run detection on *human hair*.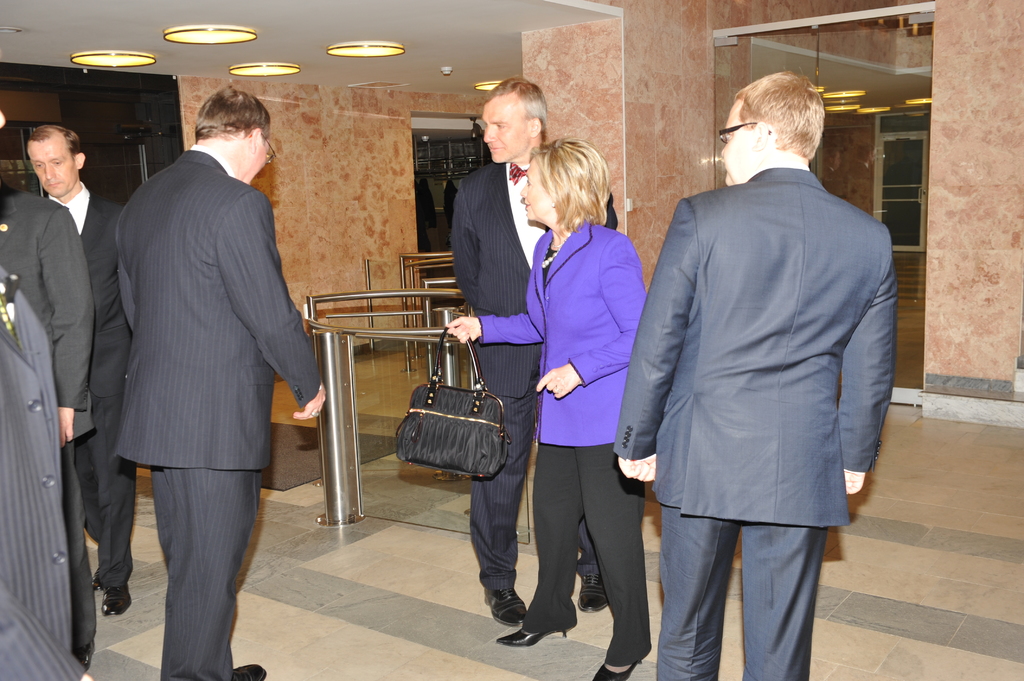
Result: (732, 70, 824, 163).
